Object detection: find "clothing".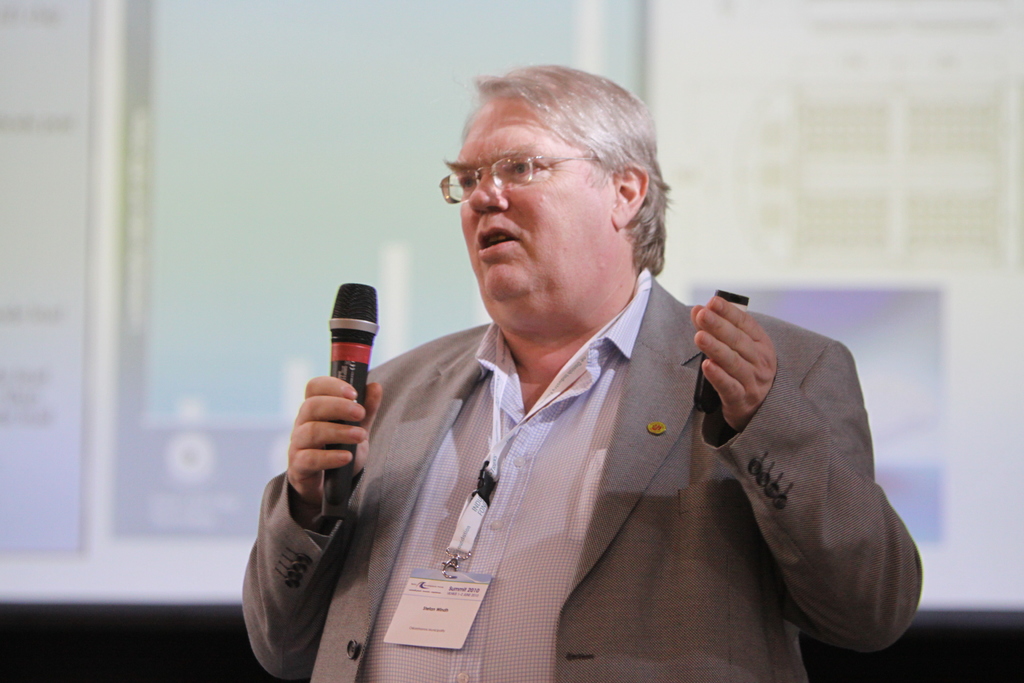
<bbox>367, 281, 929, 682</bbox>.
